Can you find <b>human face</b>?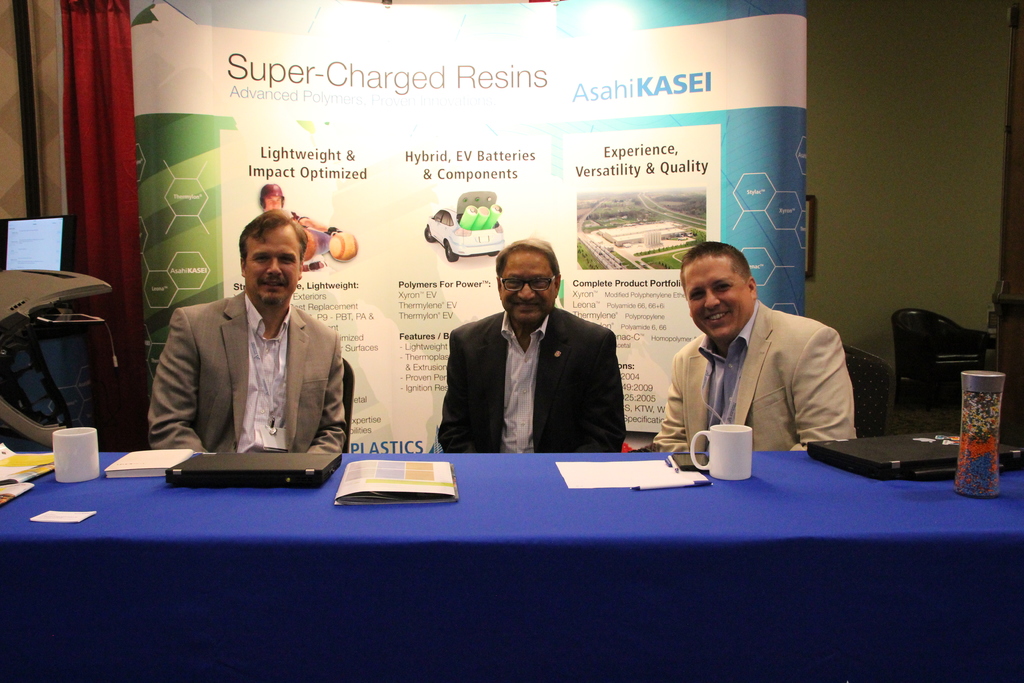
Yes, bounding box: bbox=(682, 257, 751, 341).
